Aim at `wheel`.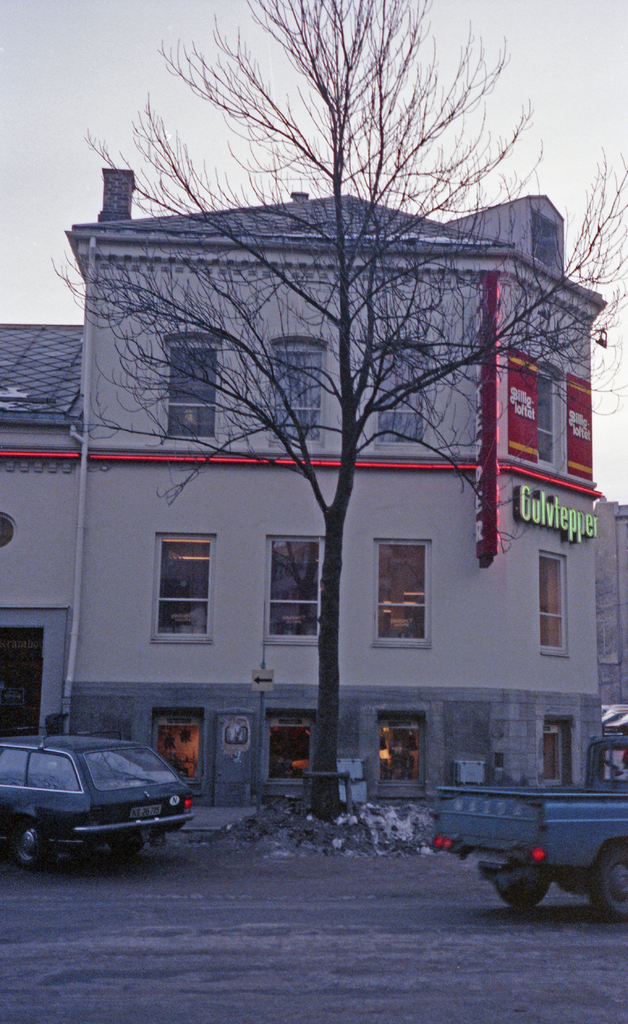
Aimed at bbox=(592, 849, 627, 924).
